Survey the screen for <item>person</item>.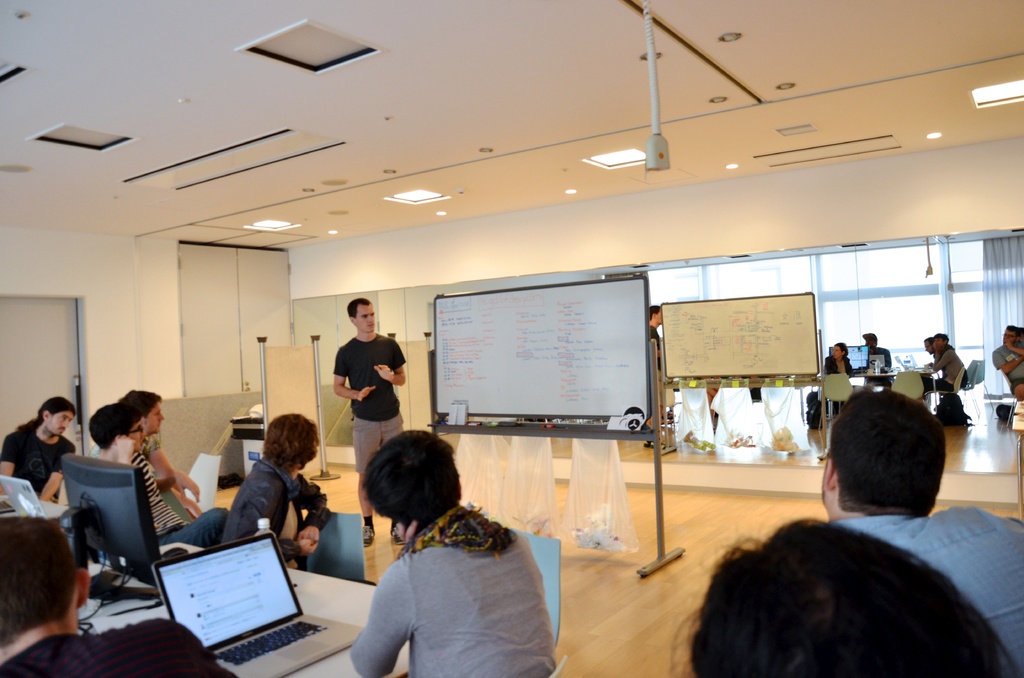
Survey found: bbox=(827, 343, 861, 421).
